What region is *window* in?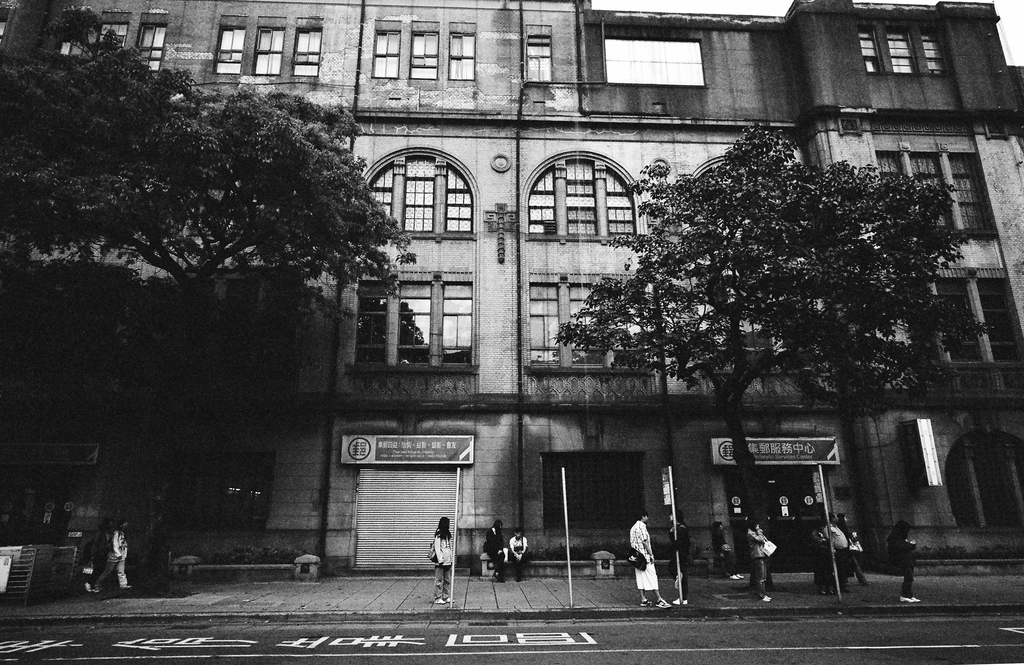
box(566, 159, 595, 234).
